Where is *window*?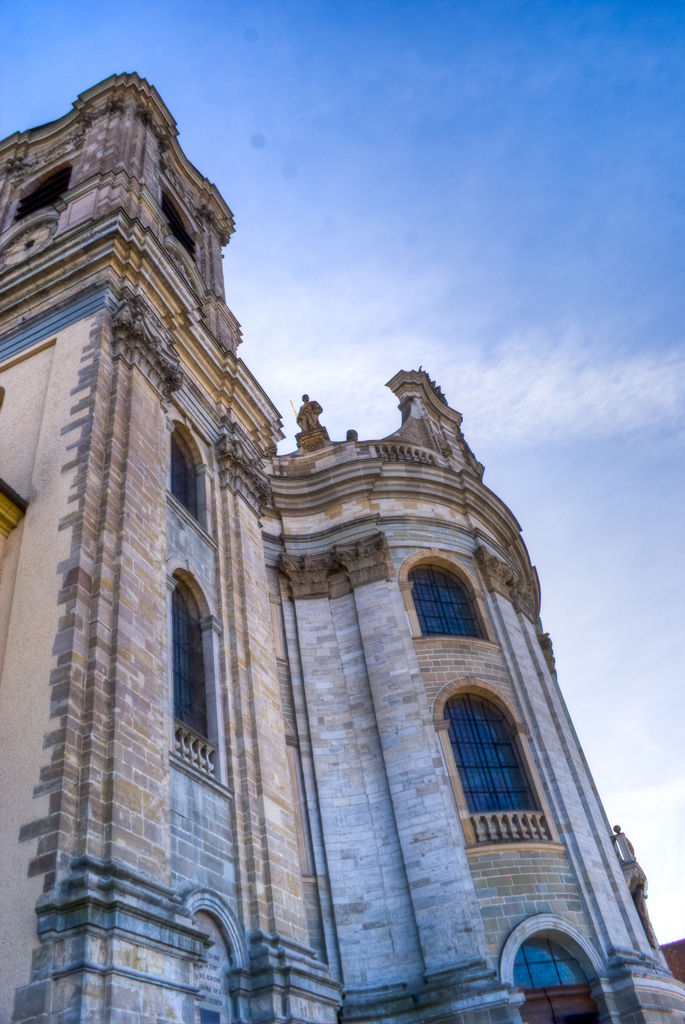
rect(510, 924, 615, 998).
